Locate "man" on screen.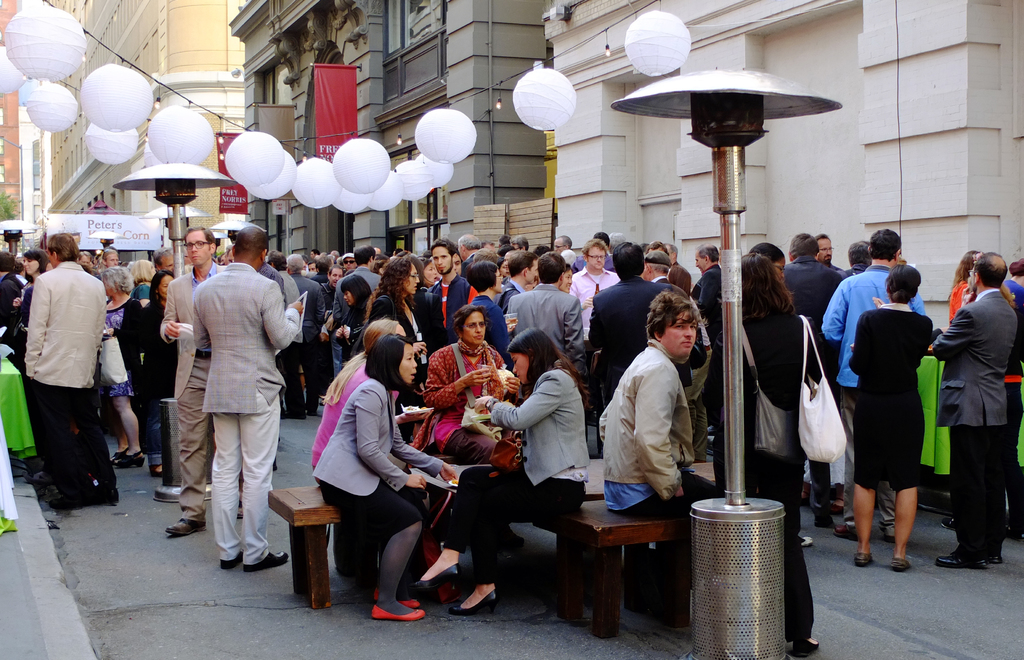
On screen at rect(692, 238, 721, 319).
